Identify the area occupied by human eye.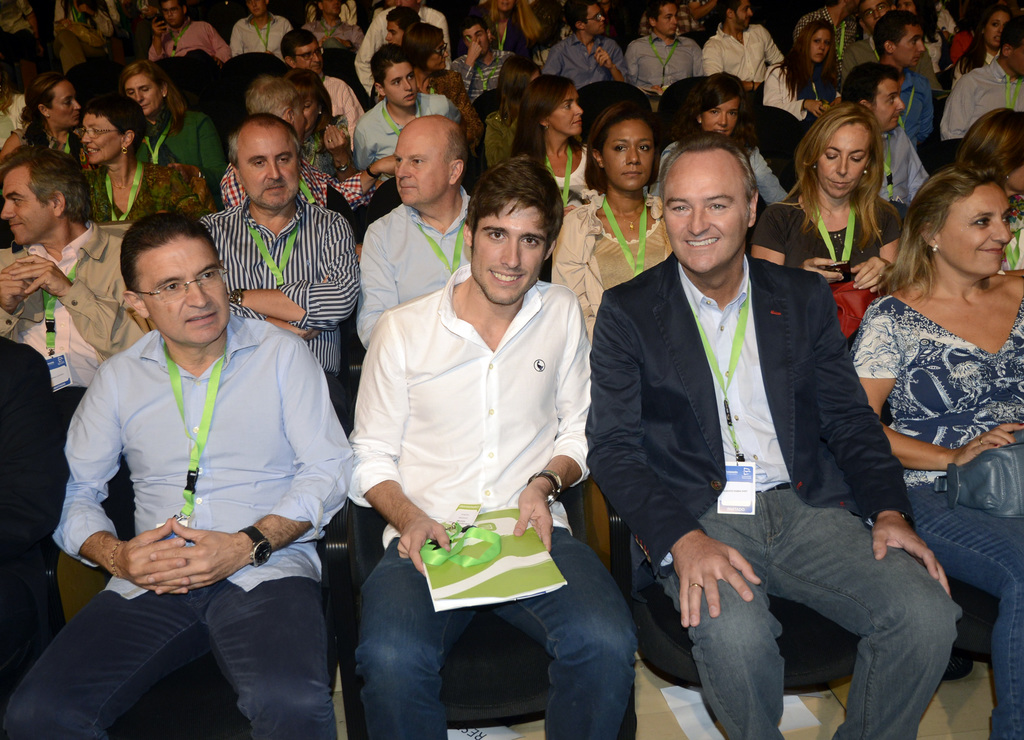
Area: crop(161, 282, 181, 294).
